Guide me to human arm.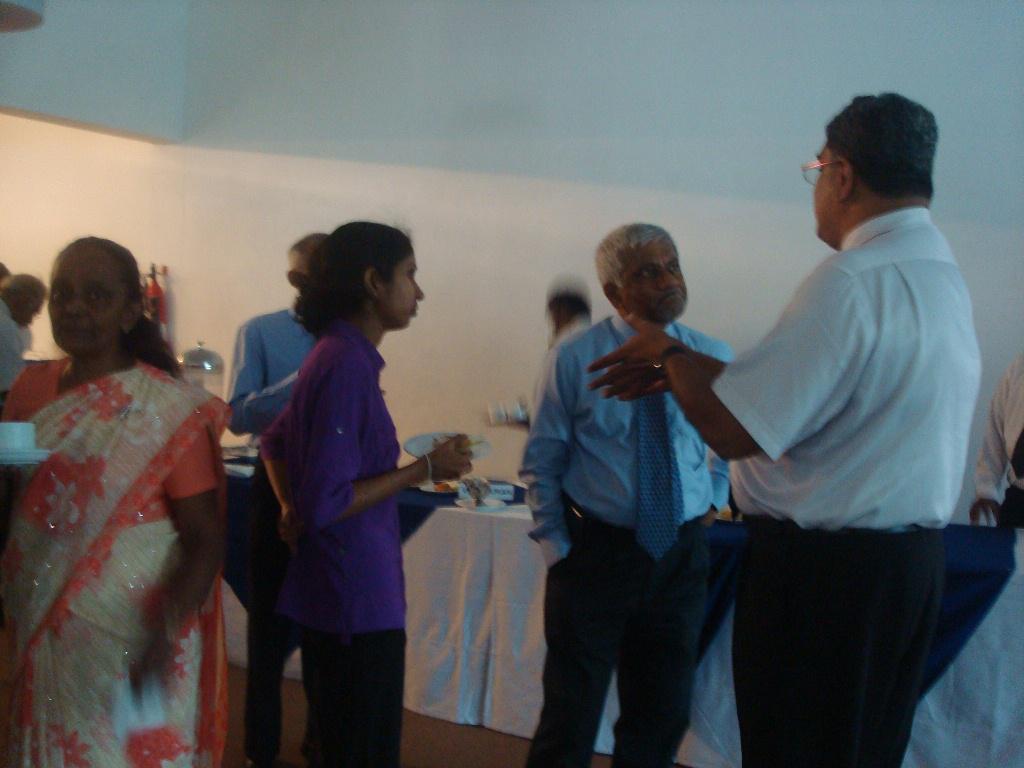
Guidance: x1=300 y1=343 x2=475 y2=529.
